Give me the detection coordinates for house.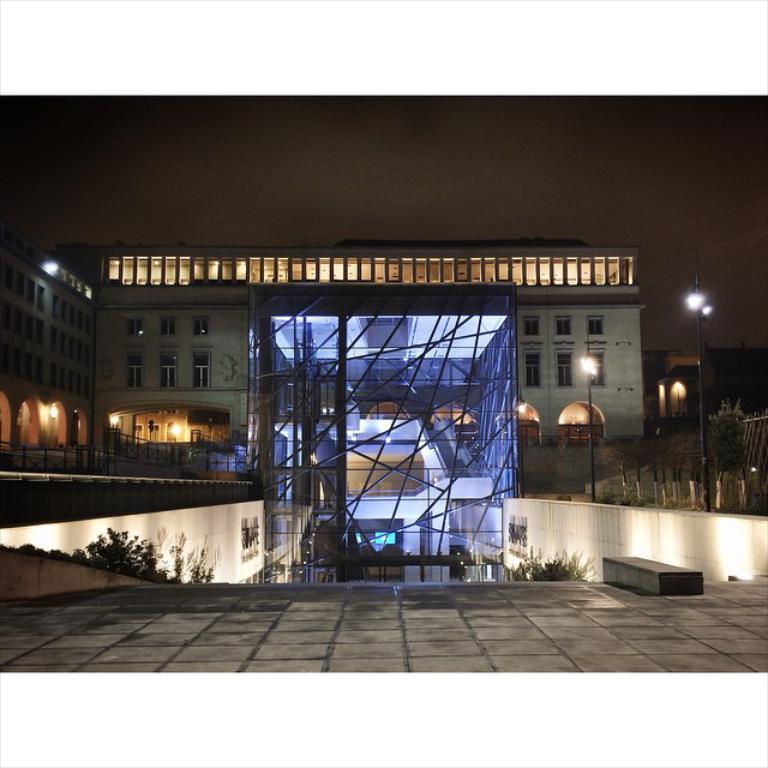
100 228 648 492.
